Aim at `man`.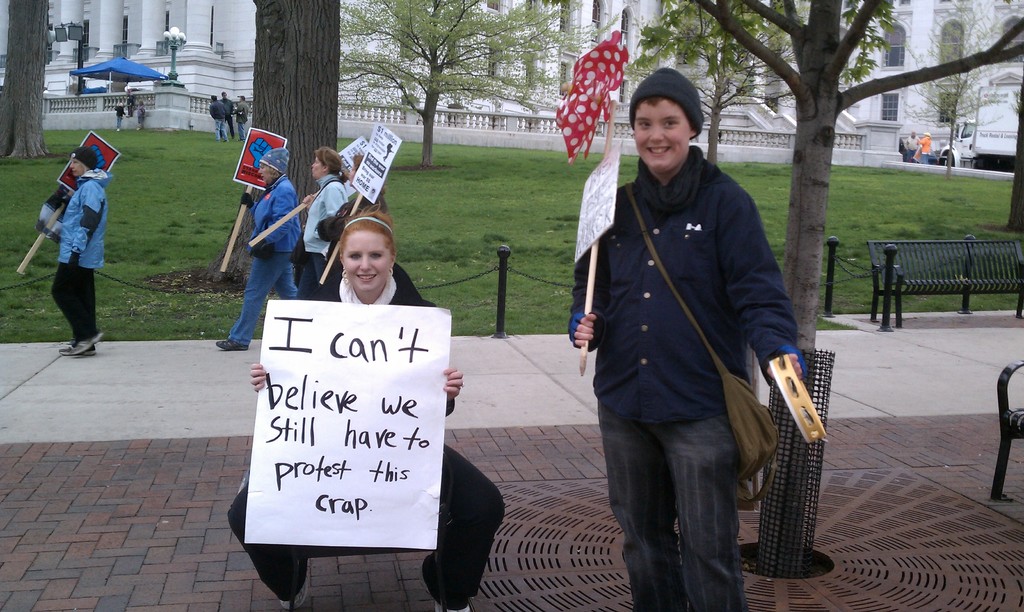
Aimed at [left=212, top=143, right=303, bottom=356].
